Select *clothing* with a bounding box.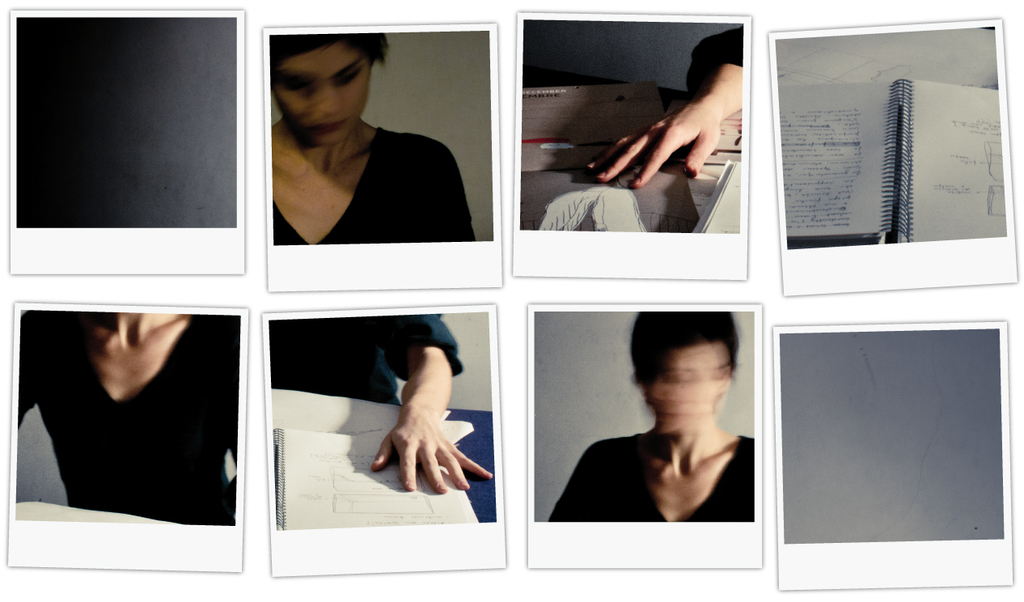
l=688, t=24, r=742, b=95.
